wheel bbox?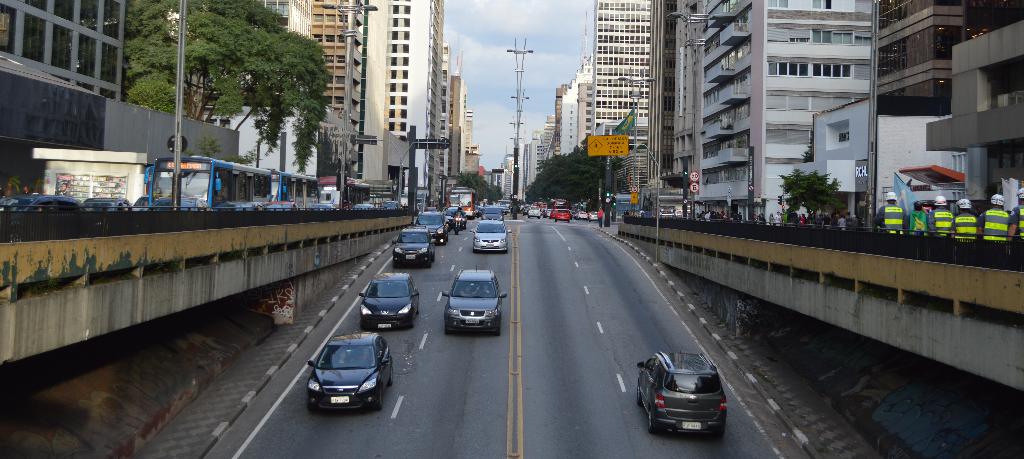
region(646, 408, 655, 431)
